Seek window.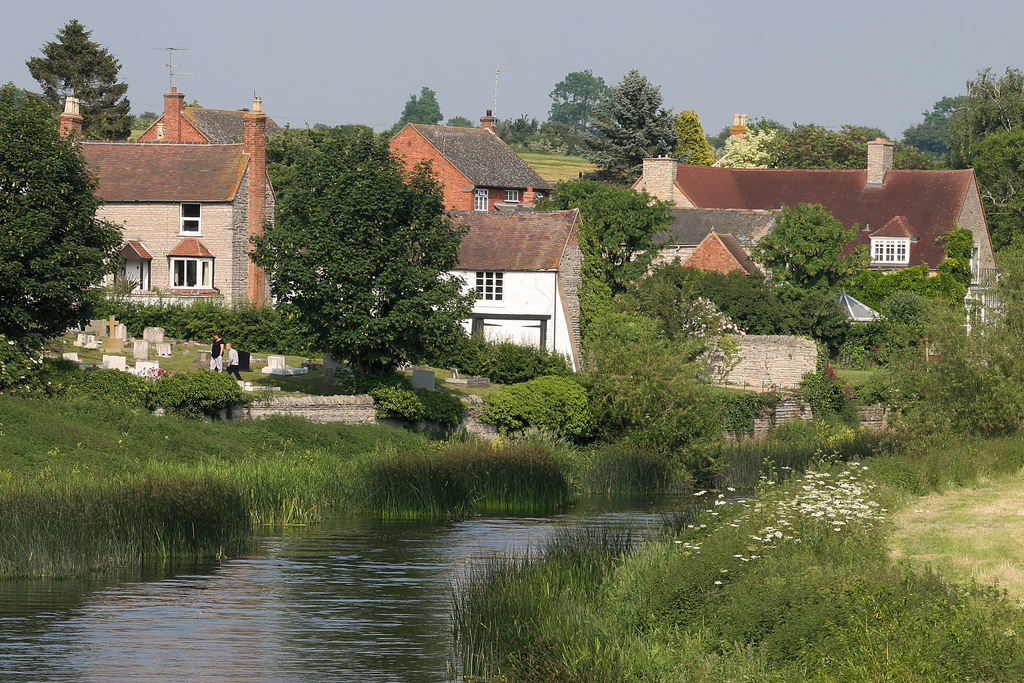
(x1=504, y1=189, x2=517, y2=202).
